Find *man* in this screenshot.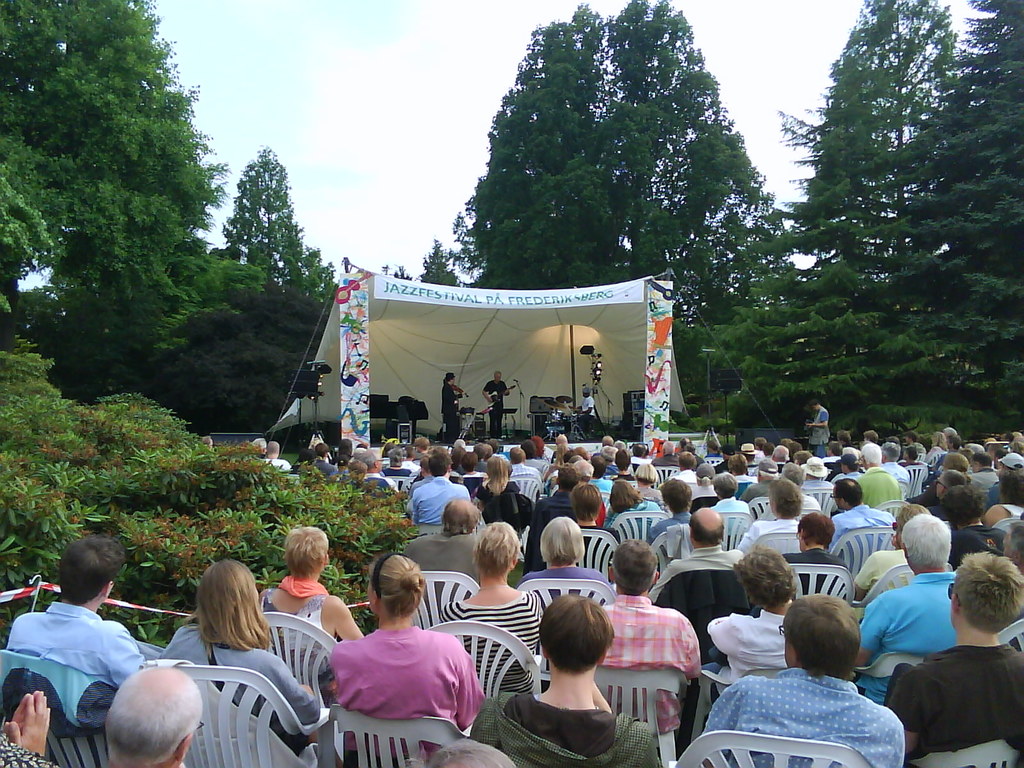
The bounding box for *man* is x1=830, y1=479, x2=896, y2=574.
